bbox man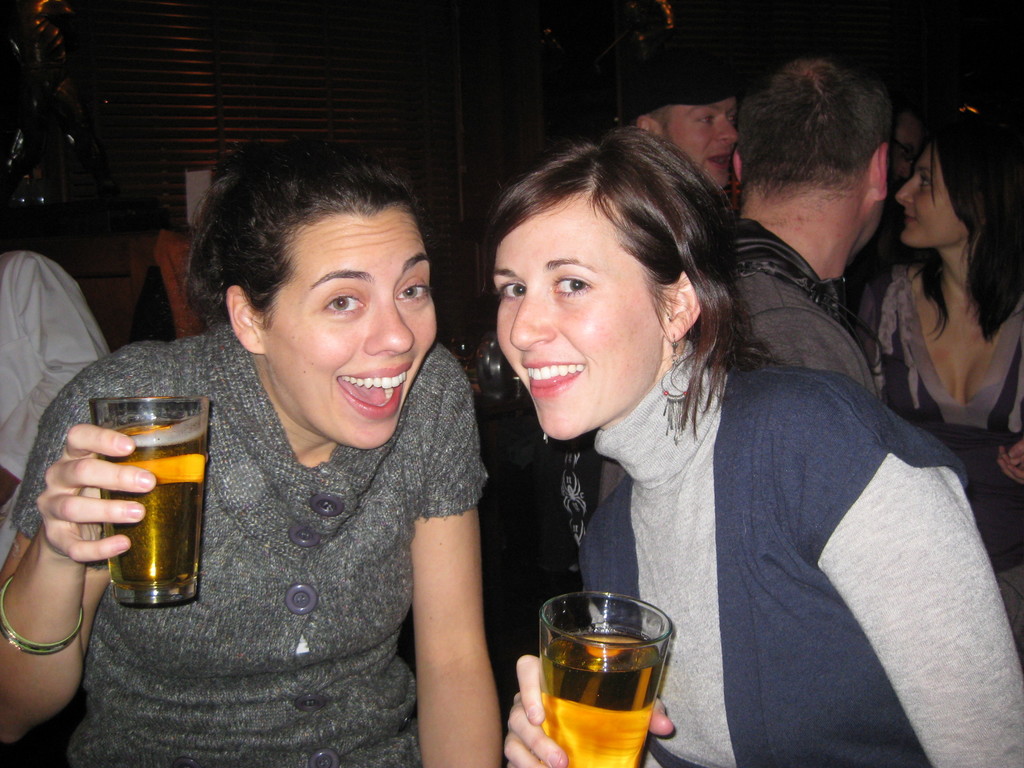
726, 52, 900, 397
